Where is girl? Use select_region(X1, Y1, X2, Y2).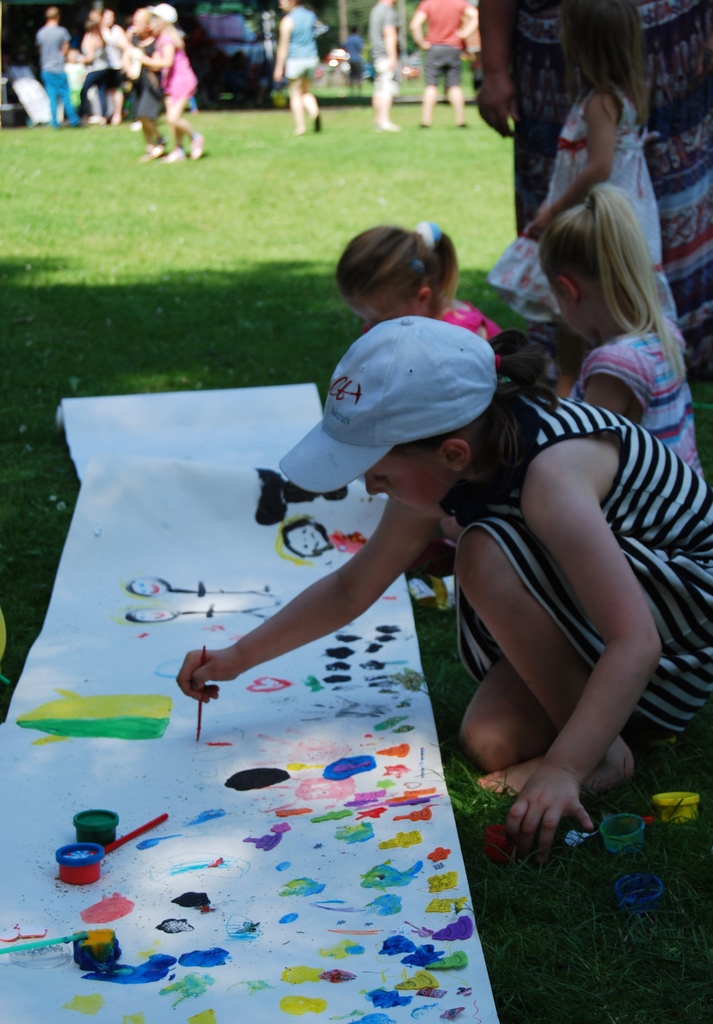
select_region(136, 2, 202, 161).
